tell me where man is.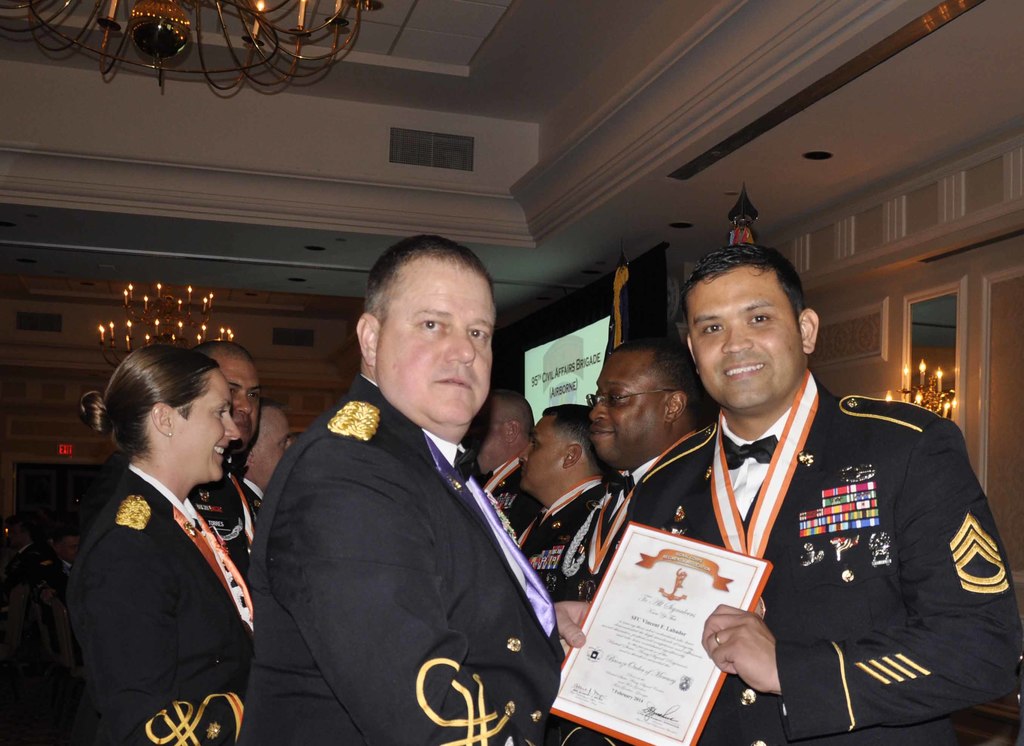
man is at (x1=594, y1=244, x2=1023, y2=745).
